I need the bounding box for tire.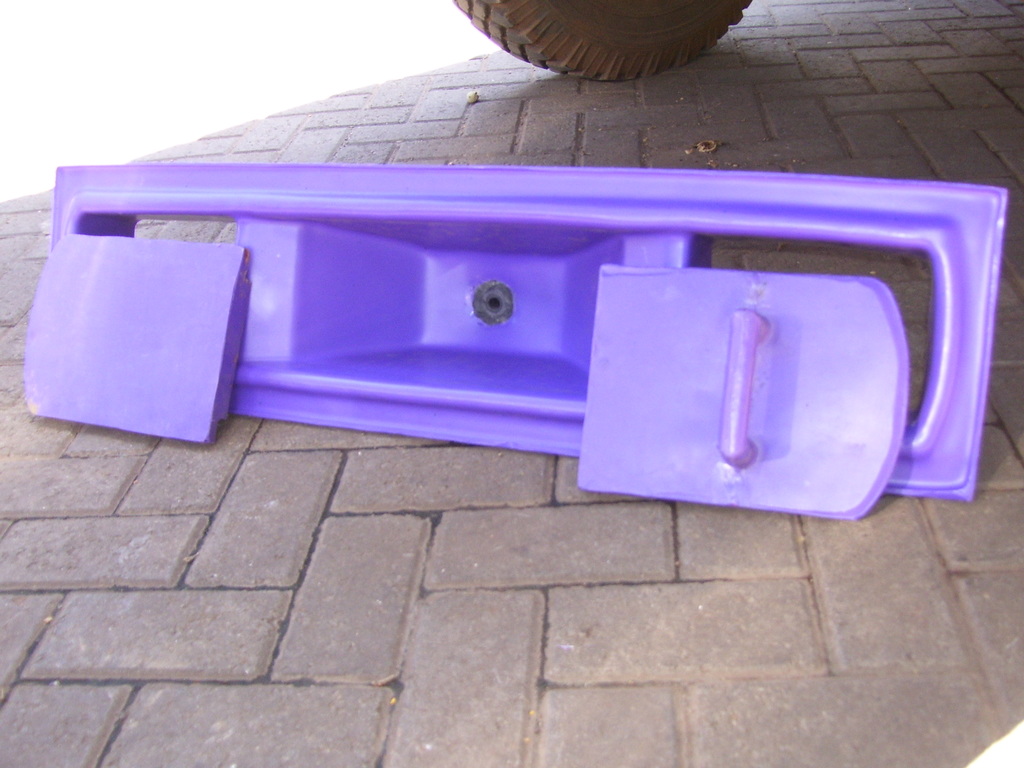
Here it is: box=[456, 0, 752, 87].
